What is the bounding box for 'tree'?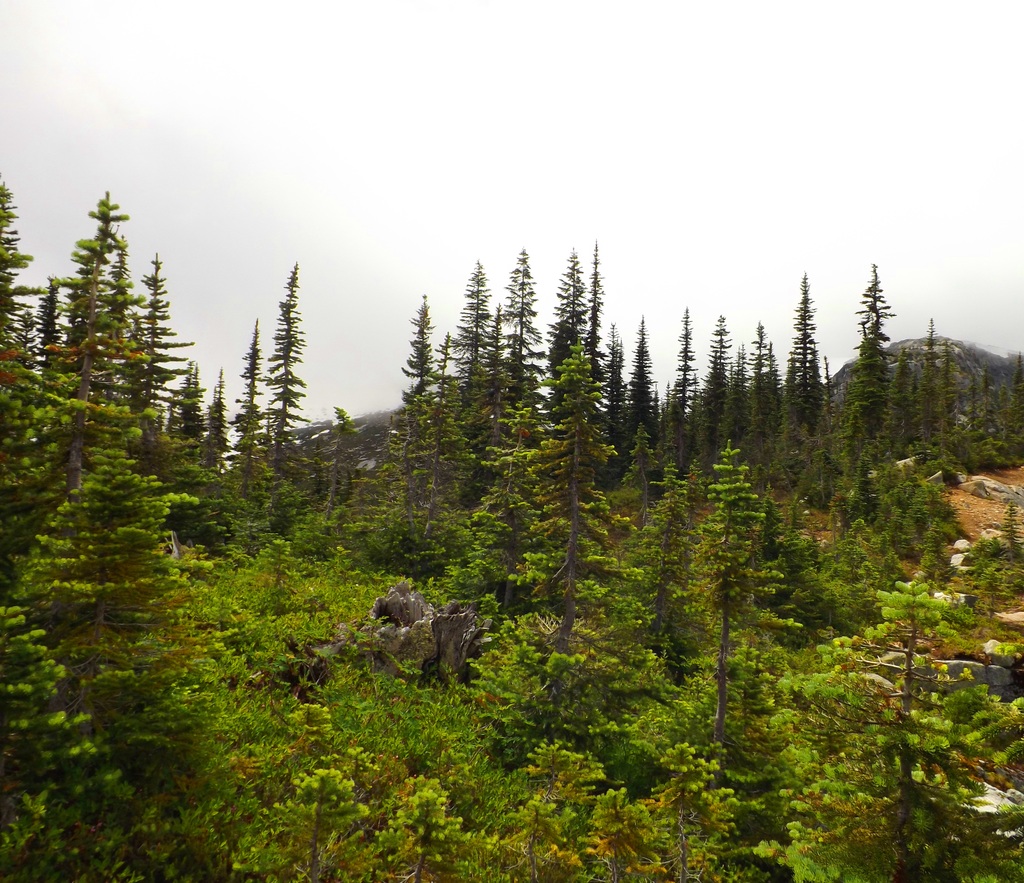
Rect(481, 320, 670, 701).
